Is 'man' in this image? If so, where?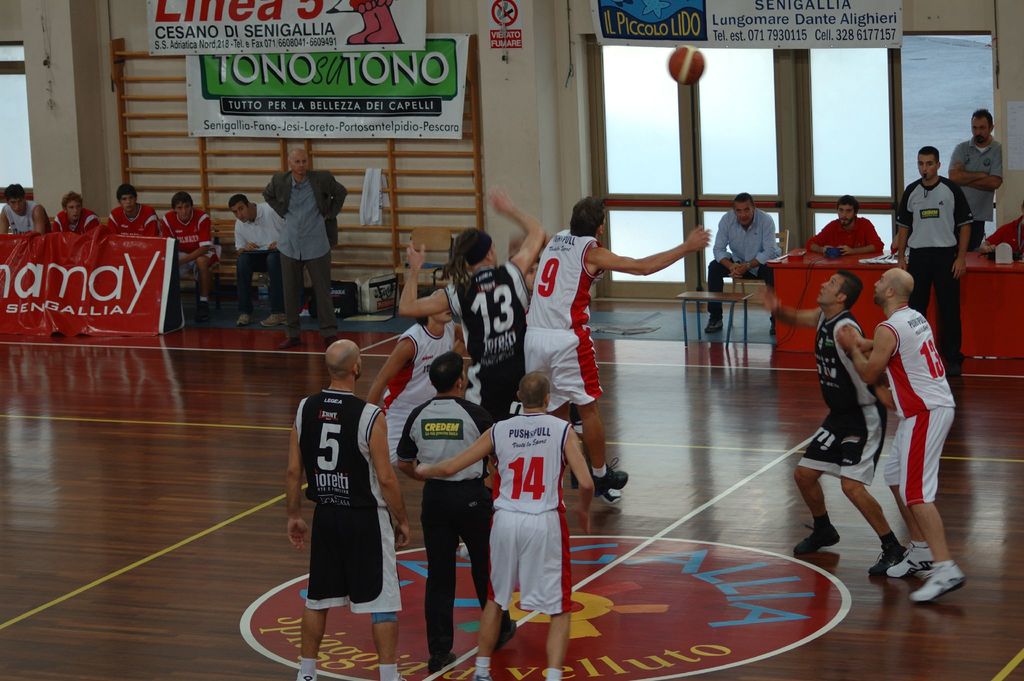
Yes, at x1=102, y1=181, x2=174, y2=236.
